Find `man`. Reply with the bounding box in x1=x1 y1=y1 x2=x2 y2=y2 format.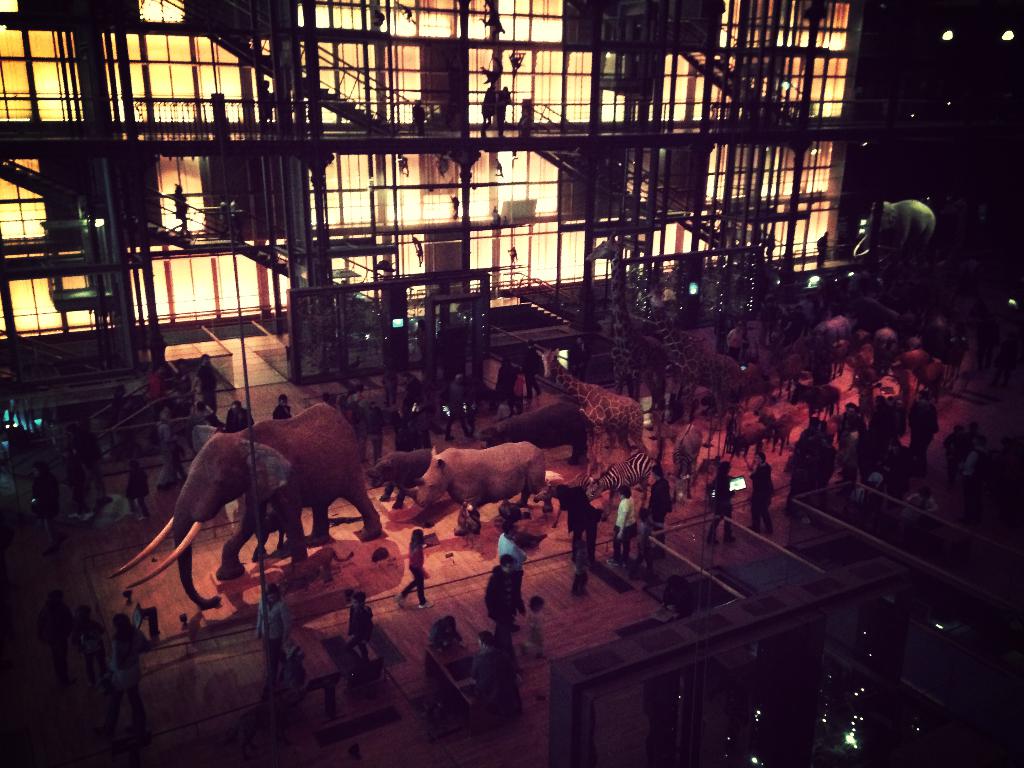
x1=909 y1=392 x2=936 y2=467.
